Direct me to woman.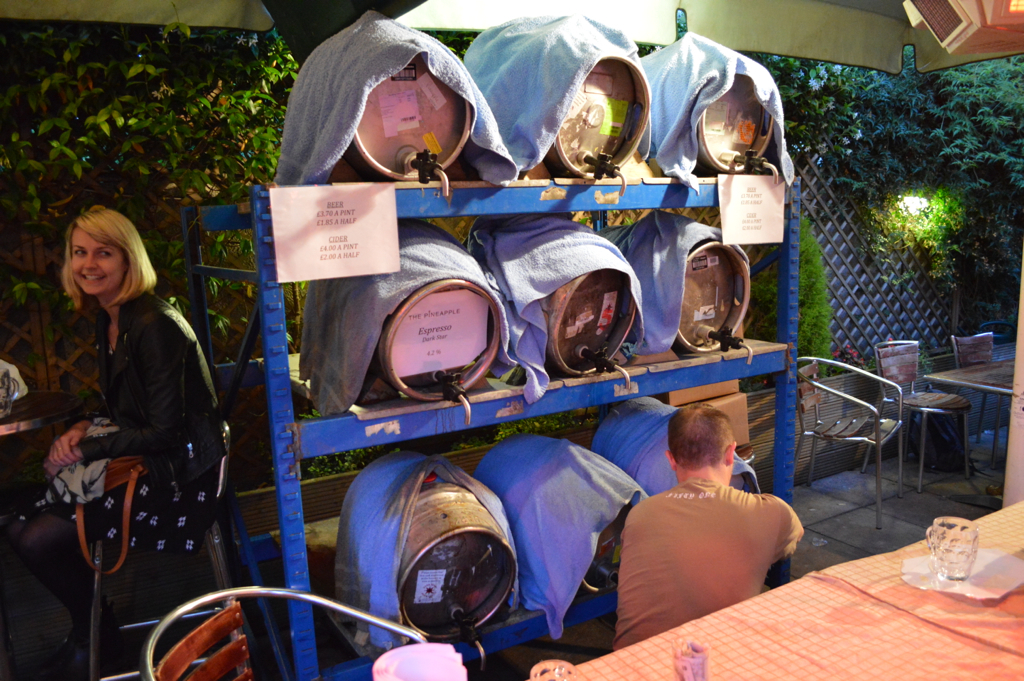
Direction: box(14, 201, 245, 678).
